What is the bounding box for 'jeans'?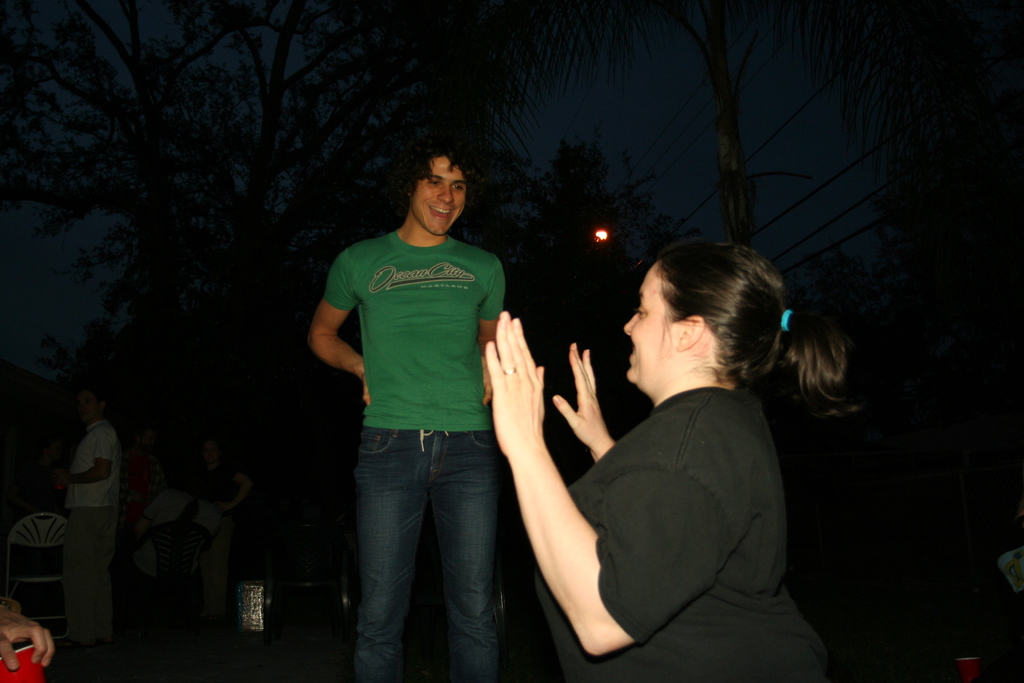
l=340, t=411, r=522, b=676.
